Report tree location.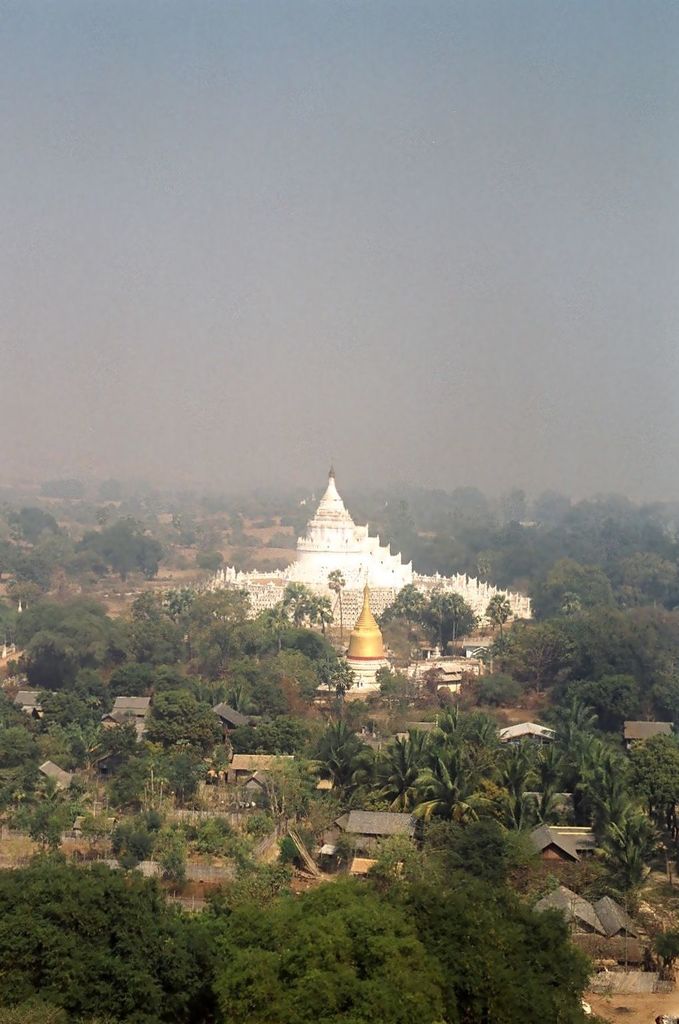
Report: bbox=(627, 732, 678, 844).
